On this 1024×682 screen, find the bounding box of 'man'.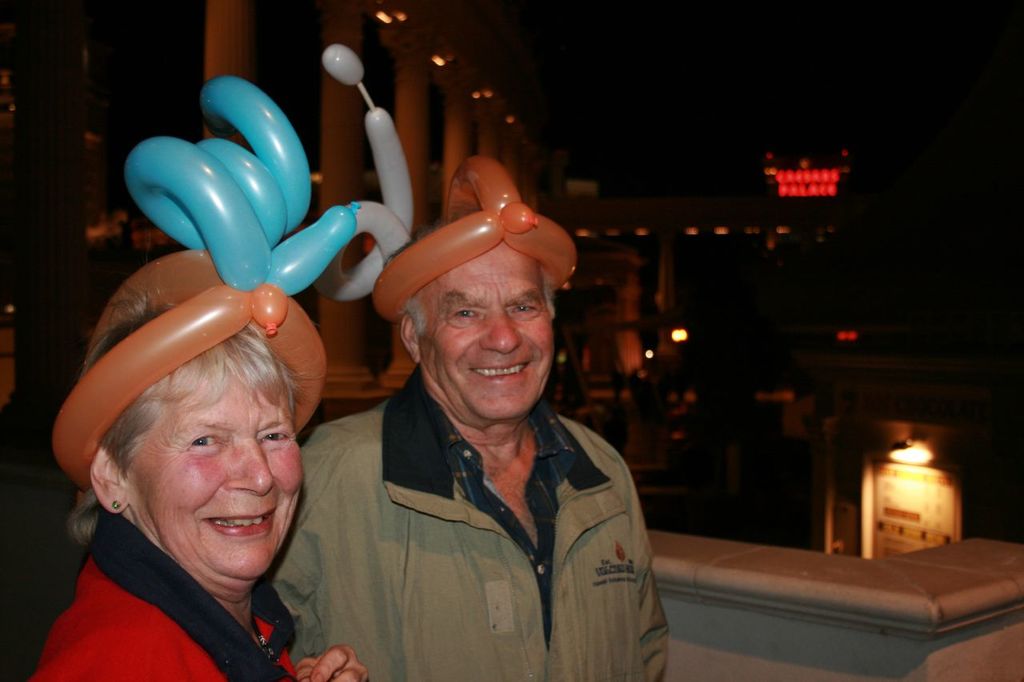
Bounding box: box=[283, 160, 683, 681].
